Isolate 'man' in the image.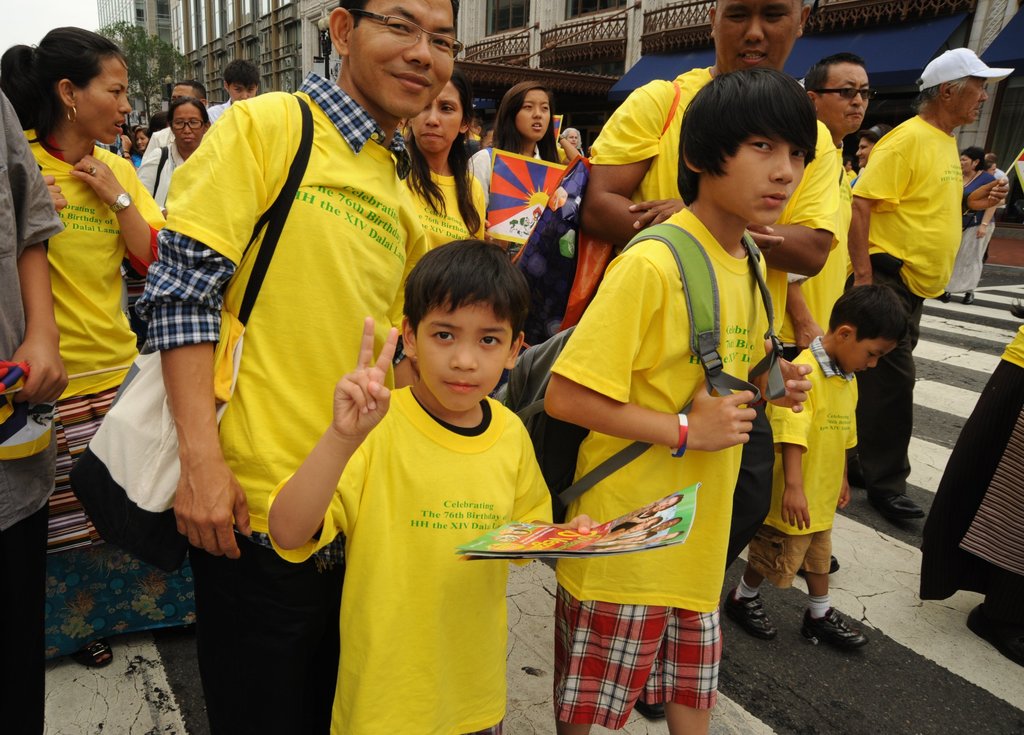
Isolated region: 136, 0, 460, 734.
